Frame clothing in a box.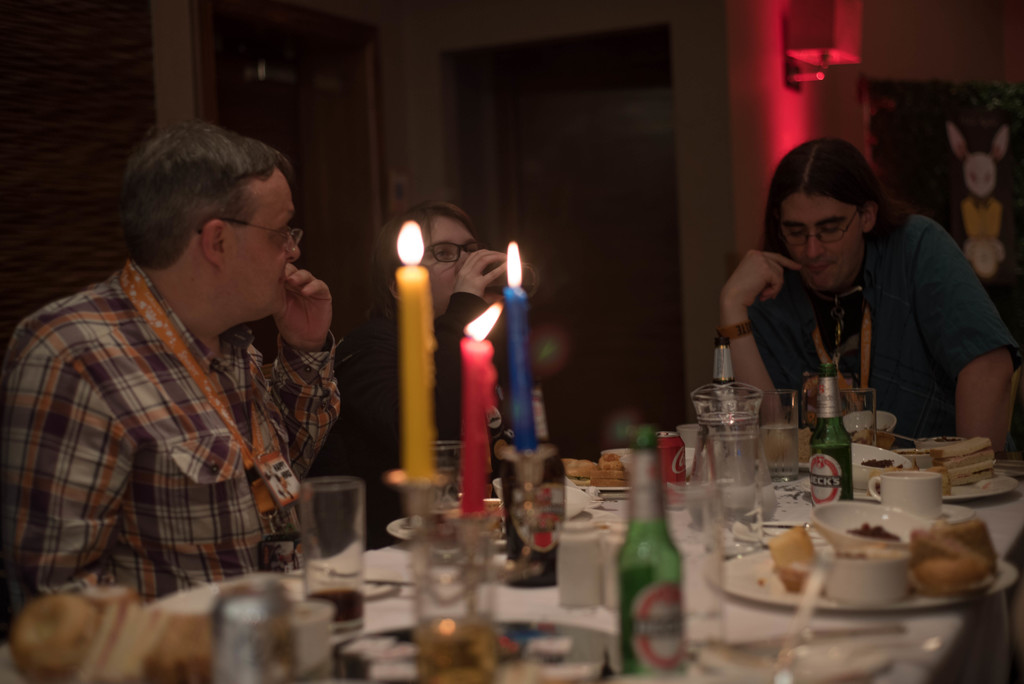
(1,267,338,635).
